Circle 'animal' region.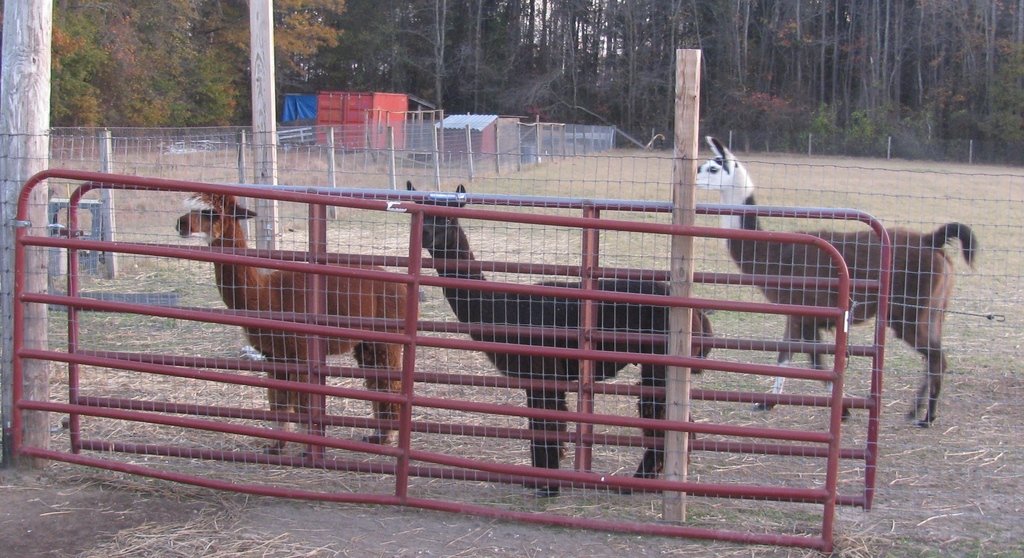
Region: {"left": 693, "top": 136, "right": 975, "bottom": 425}.
